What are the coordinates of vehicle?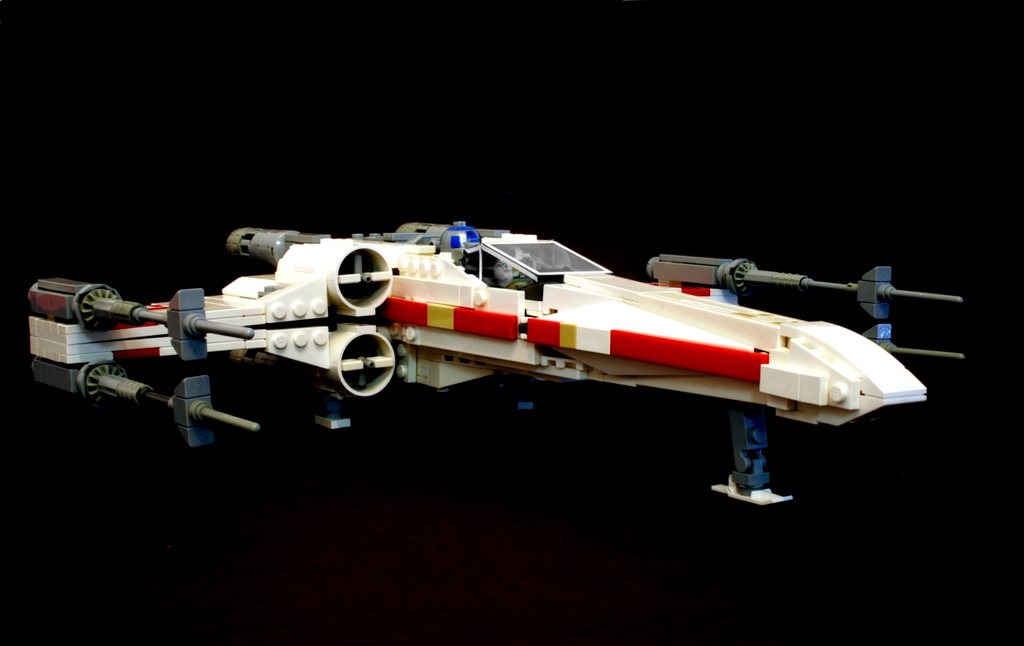
x1=4, y1=223, x2=1013, y2=502.
